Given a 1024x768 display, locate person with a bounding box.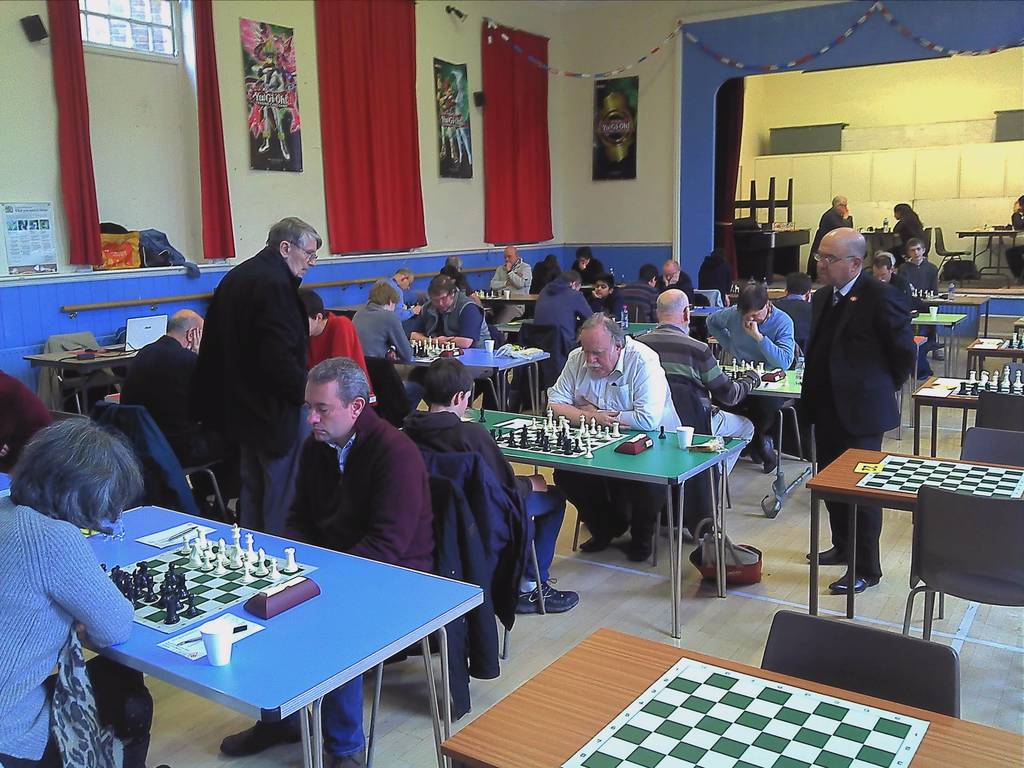
Located: locate(888, 239, 943, 322).
